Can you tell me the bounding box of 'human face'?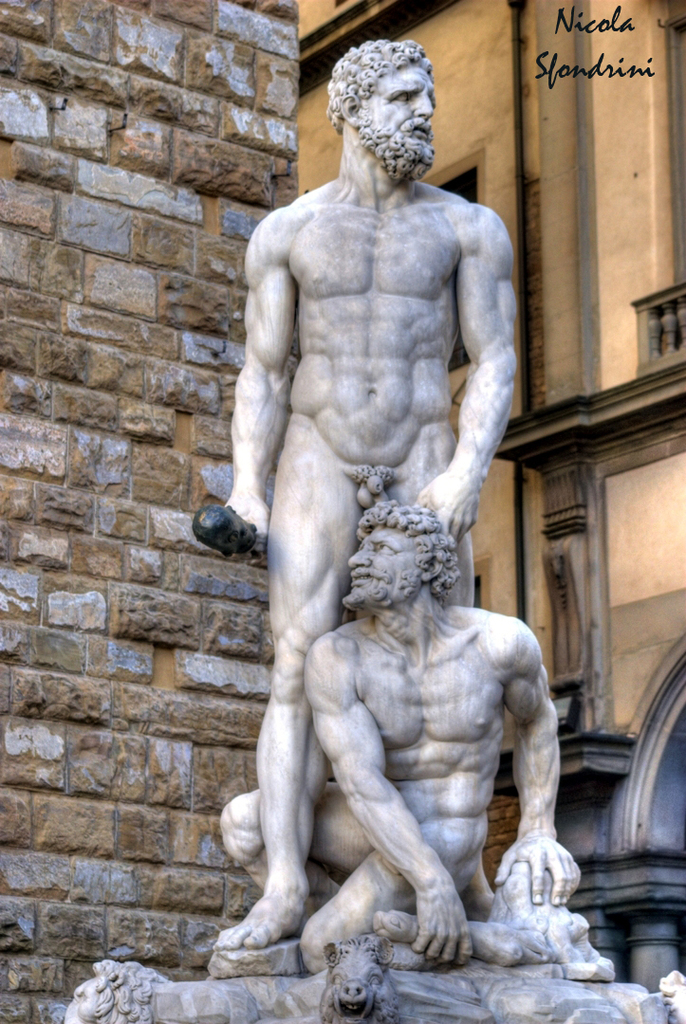
362 46 450 151.
